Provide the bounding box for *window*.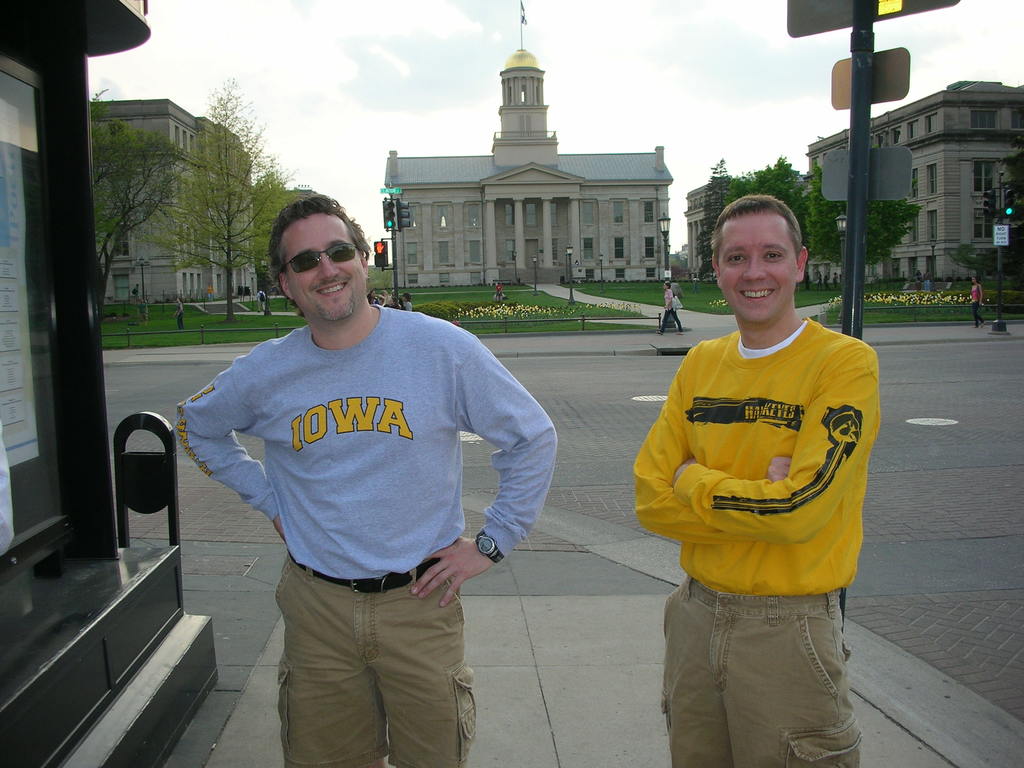
(left=973, top=154, right=1003, bottom=200).
